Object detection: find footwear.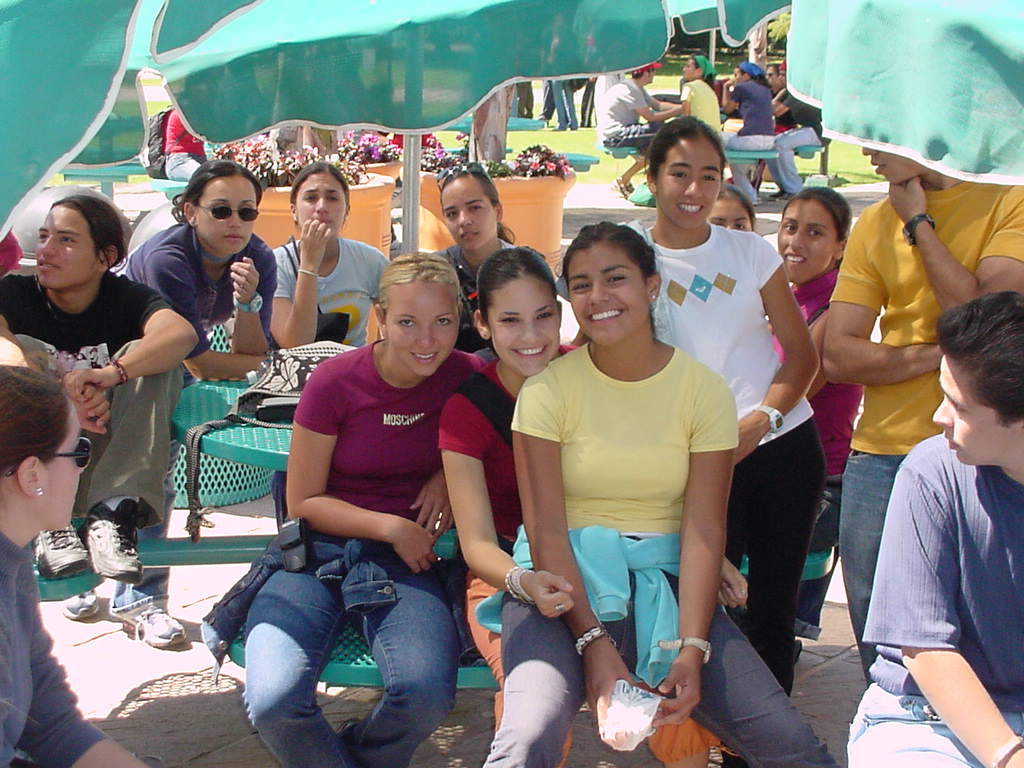
<box>41,520,99,582</box>.
